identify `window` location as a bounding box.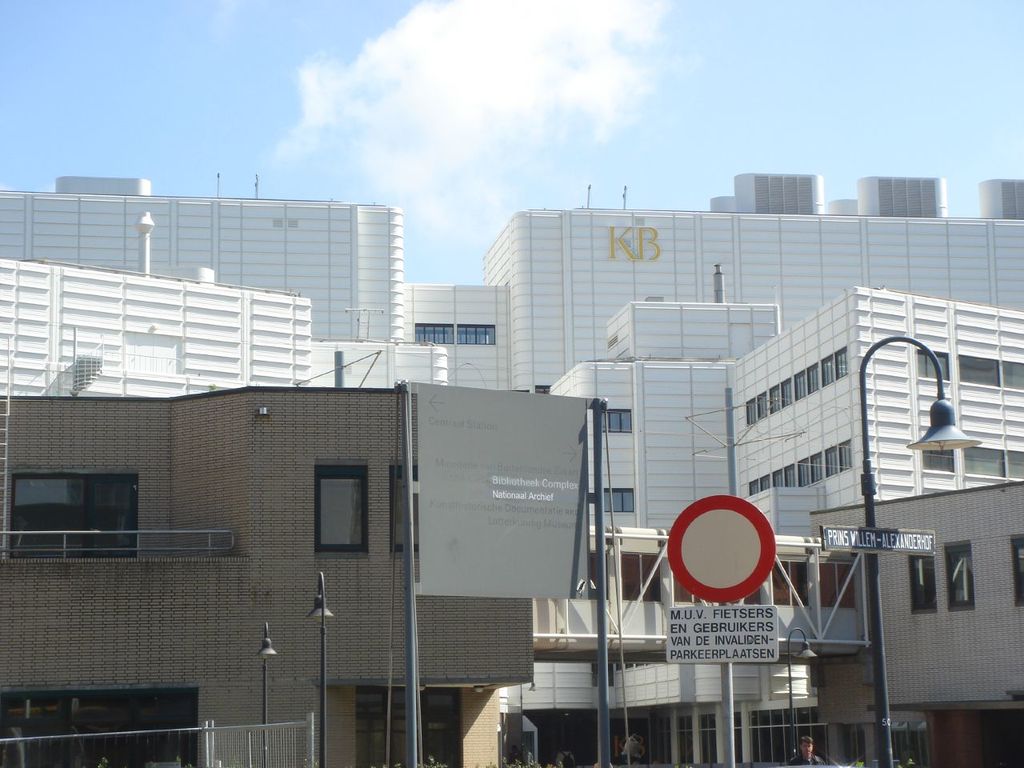
select_region(534, 384, 552, 396).
